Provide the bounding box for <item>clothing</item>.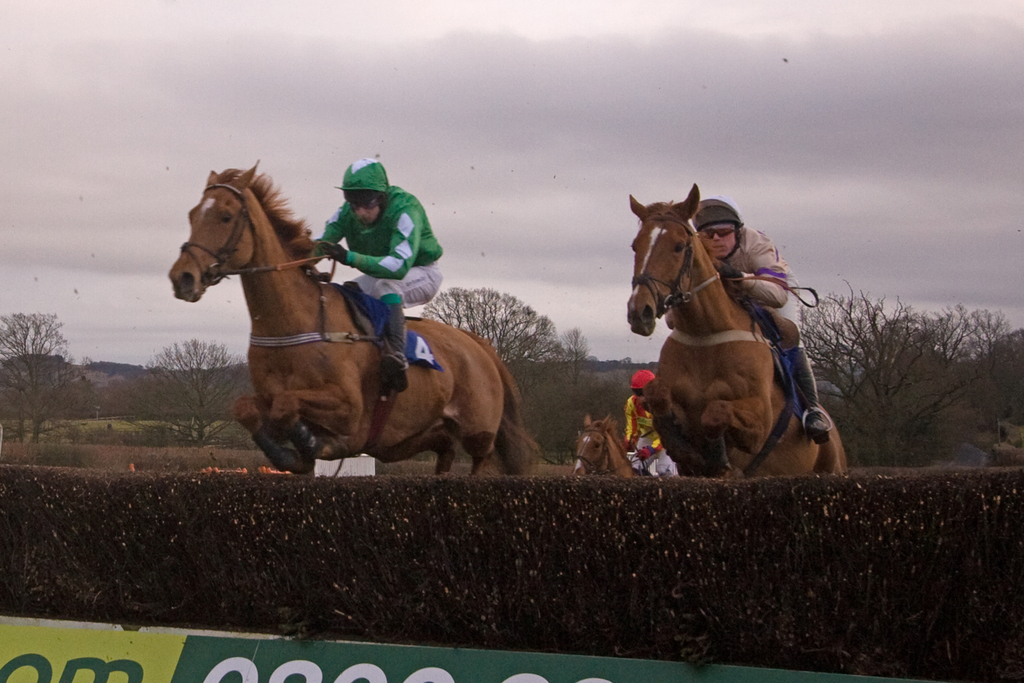
<bbox>621, 391, 676, 481</bbox>.
